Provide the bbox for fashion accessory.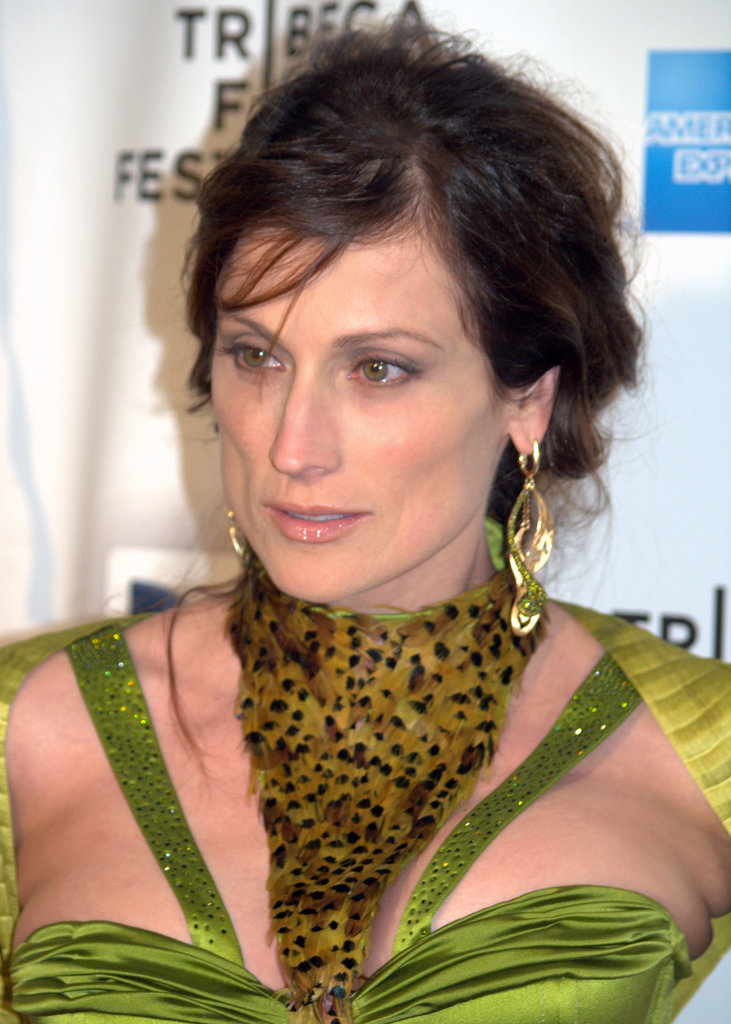
bbox=[497, 438, 552, 631].
